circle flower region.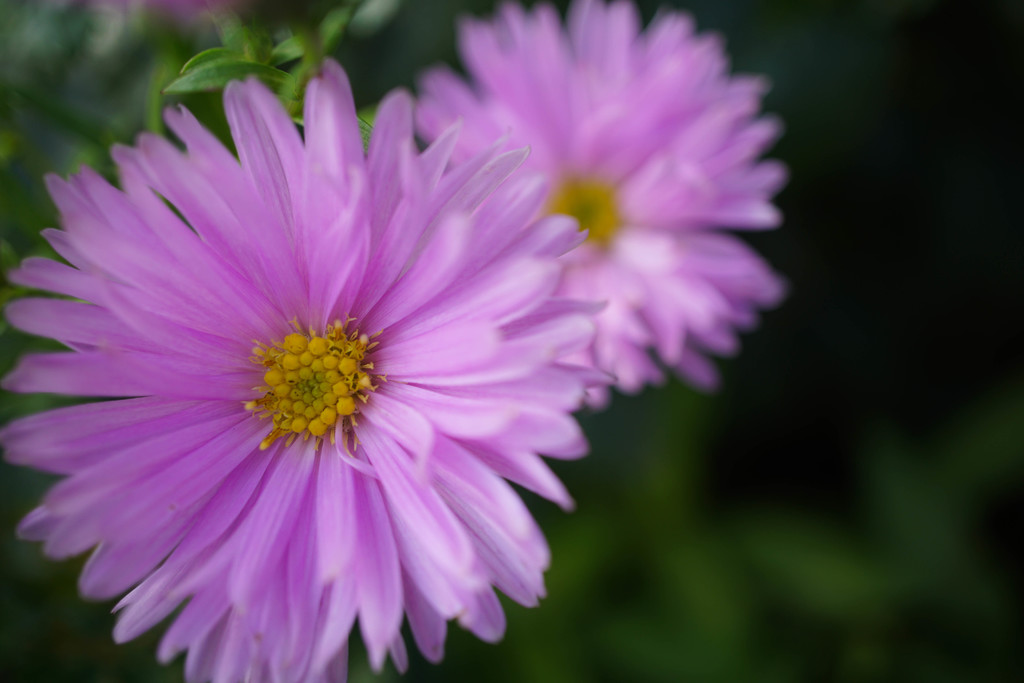
Region: region(404, 0, 786, 406).
